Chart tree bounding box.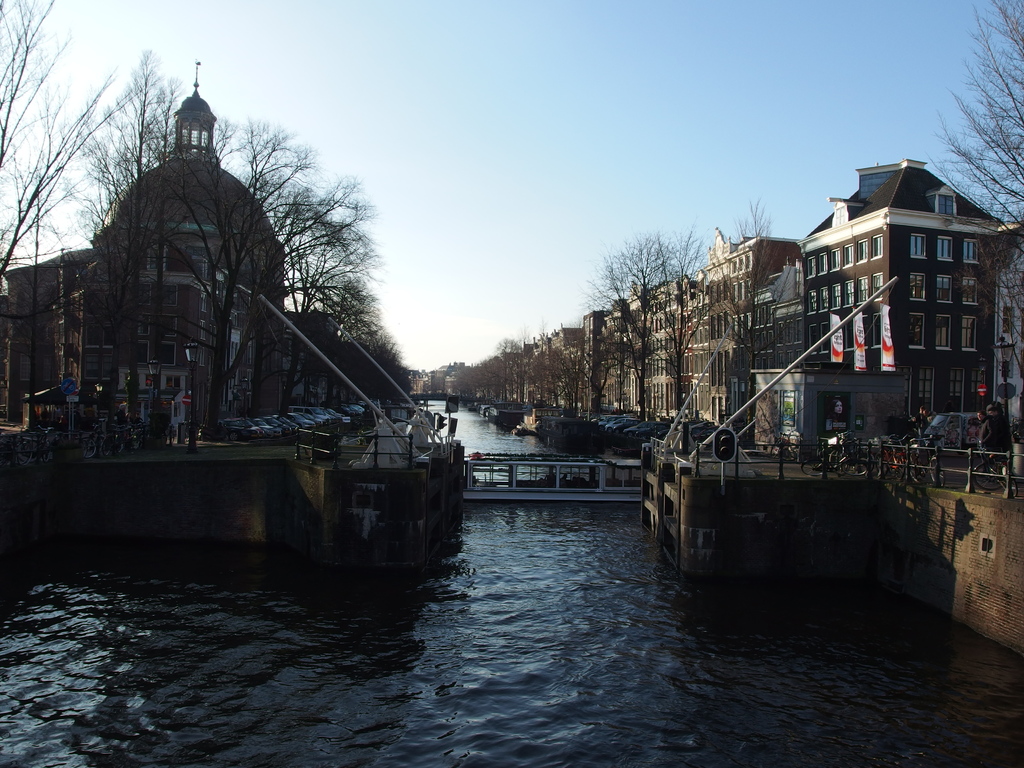
Charted: box=[93, 49, 175, 243].
